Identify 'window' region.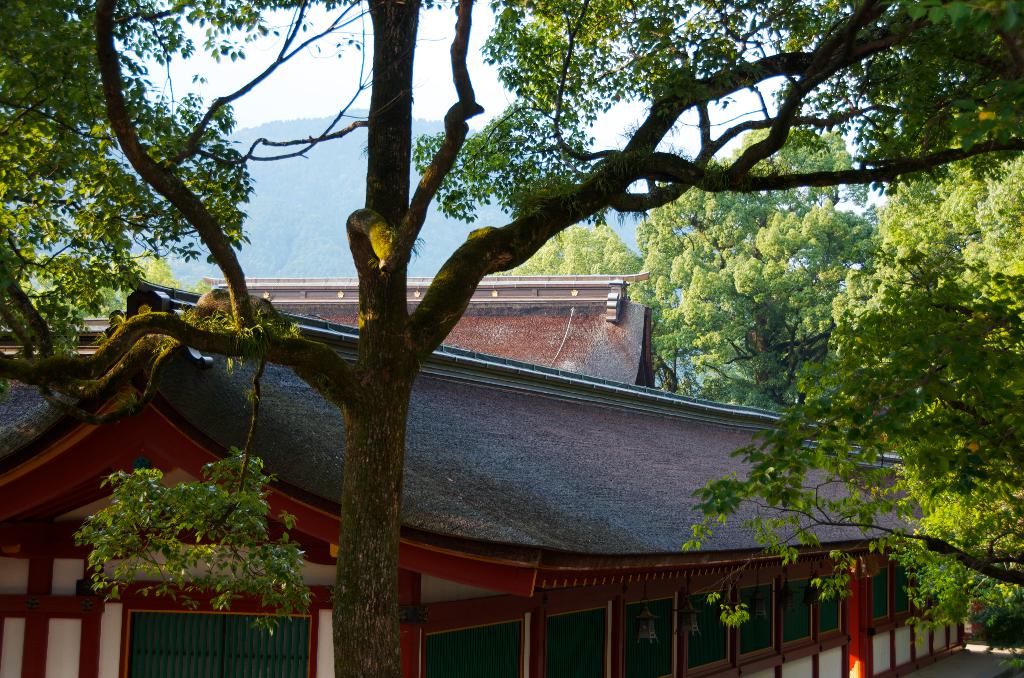
Region: bbox=[736, 585, 778, 652].
